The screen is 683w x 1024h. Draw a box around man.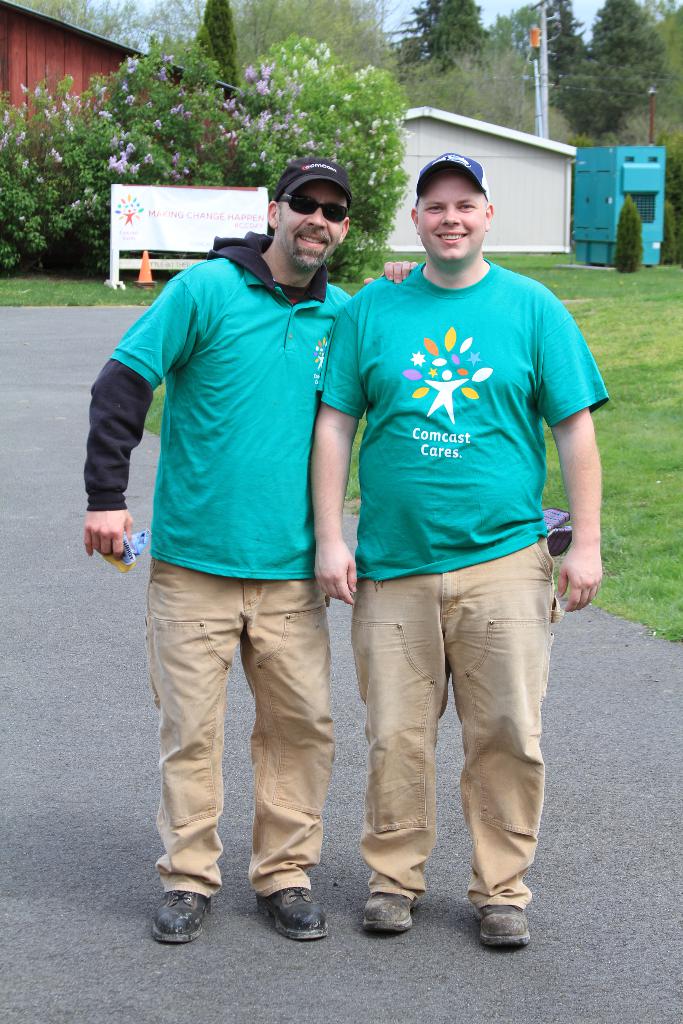
l=83, t=154, r=427, b=948.
